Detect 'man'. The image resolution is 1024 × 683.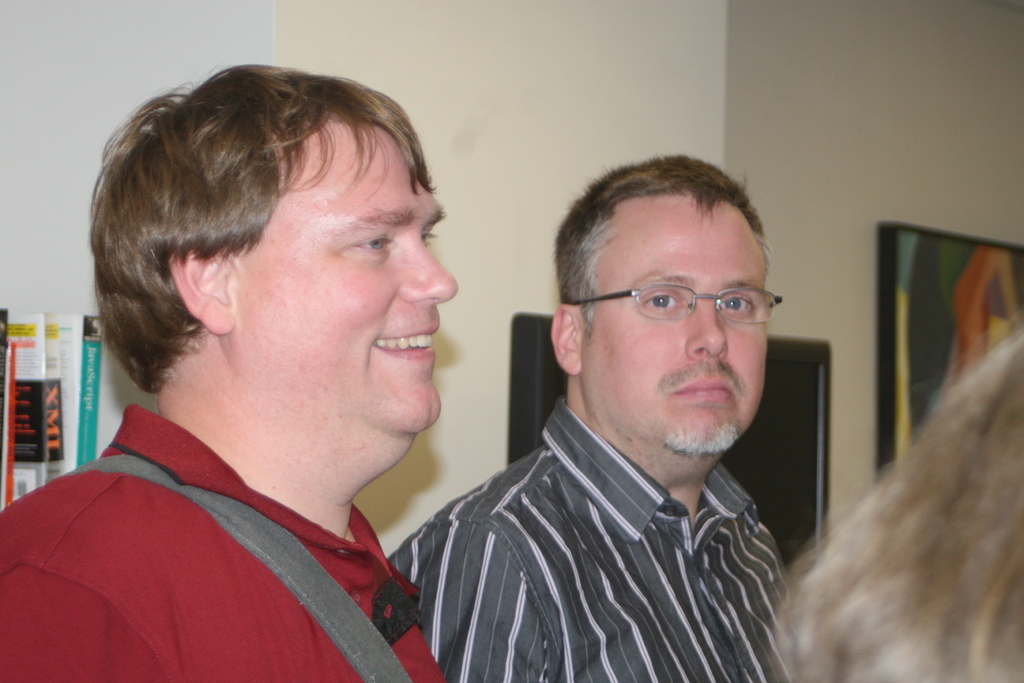
box(0, 63, 458, 682).
